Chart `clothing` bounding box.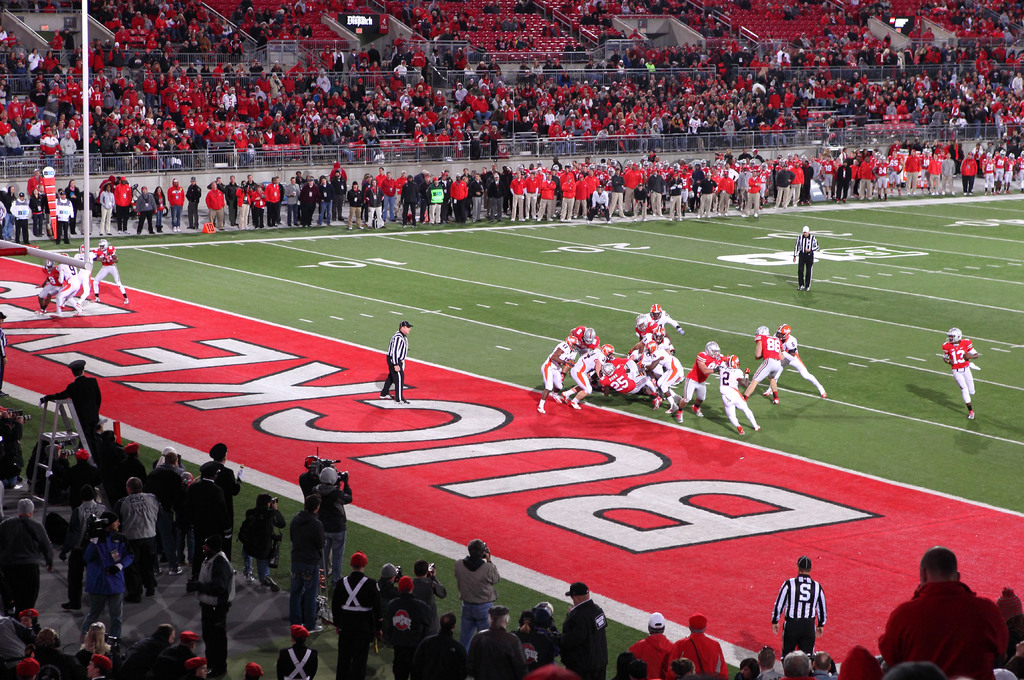
Charted: rect(890, 558, 1017, 677).
